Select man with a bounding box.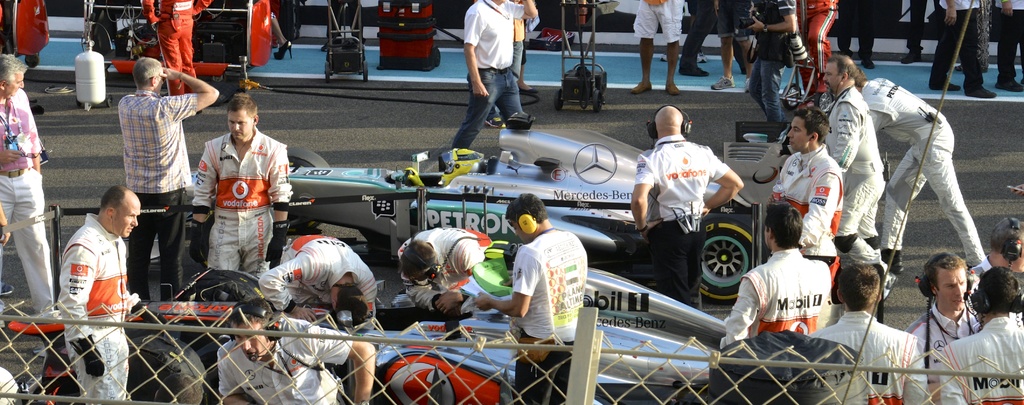
[x1=771, y1=105, x2=846, y2=260].
